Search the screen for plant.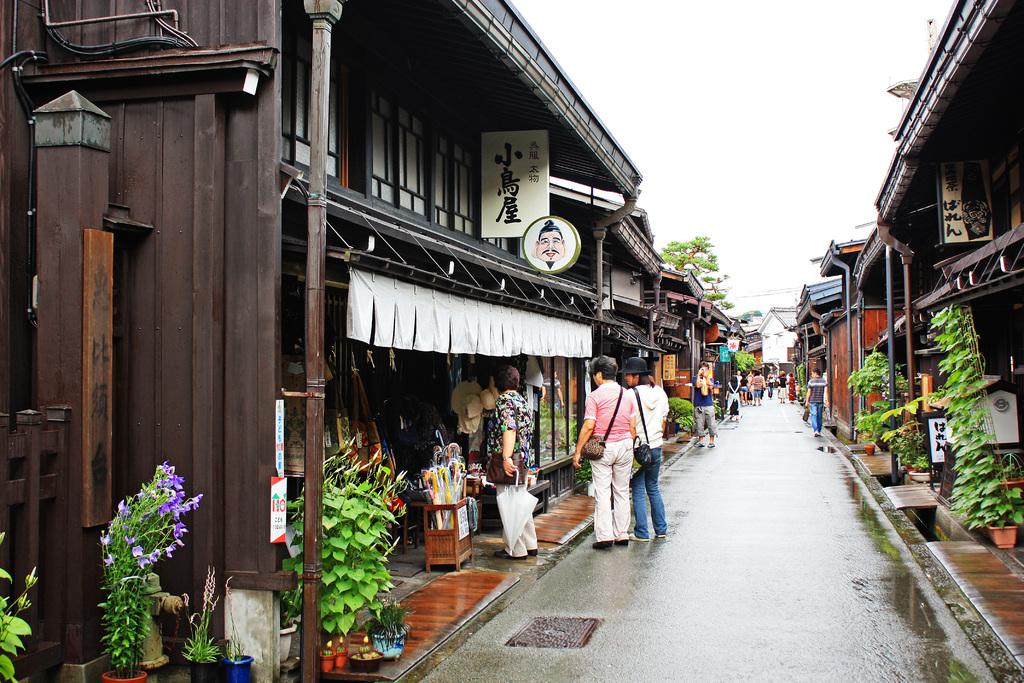
Found at (left=0, top=529, right=42, bottom=682).
